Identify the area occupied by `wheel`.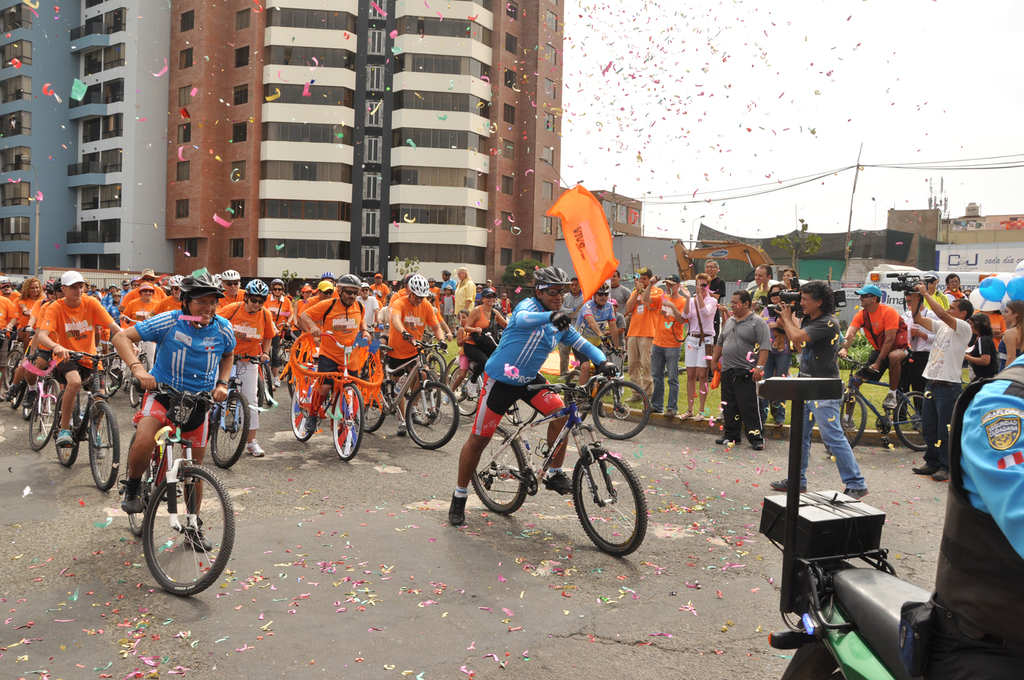
Area: 894:390:930:452.
